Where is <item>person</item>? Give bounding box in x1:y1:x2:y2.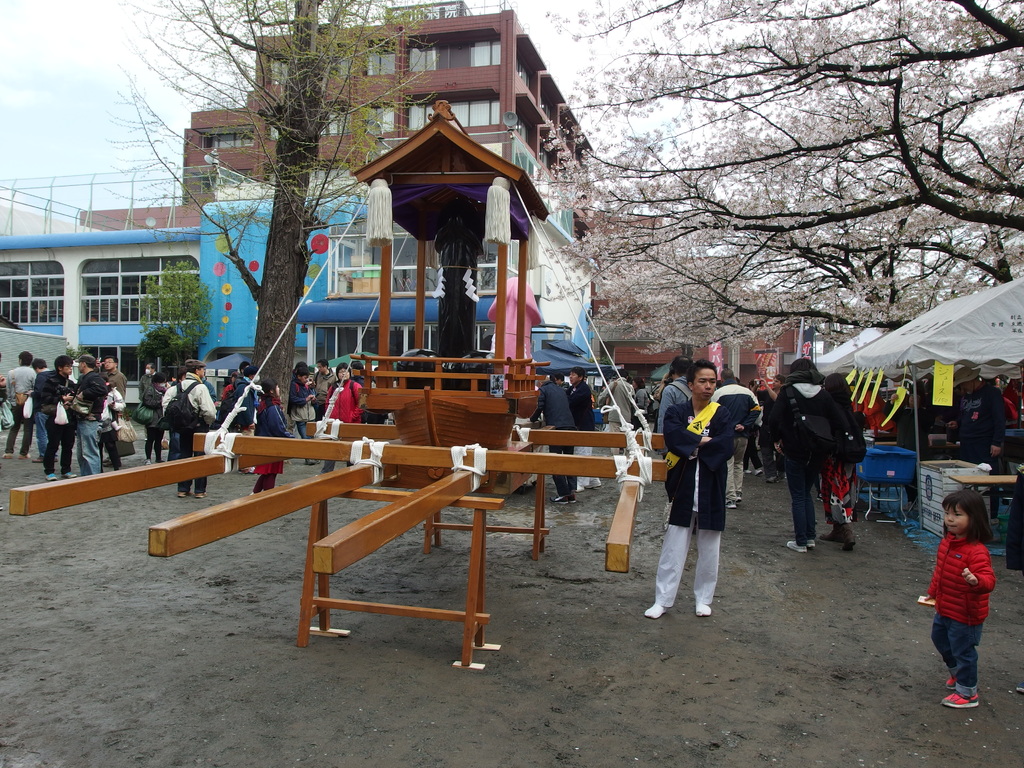
823:371:856:548.
